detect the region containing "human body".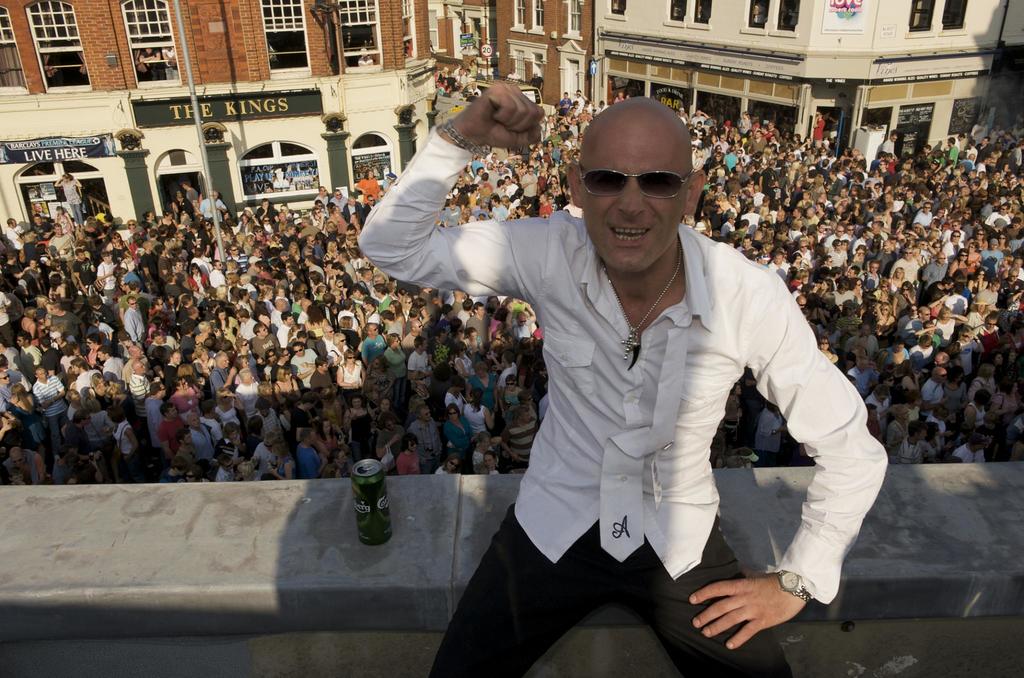
l=811, t=327, r=842, b=365.
